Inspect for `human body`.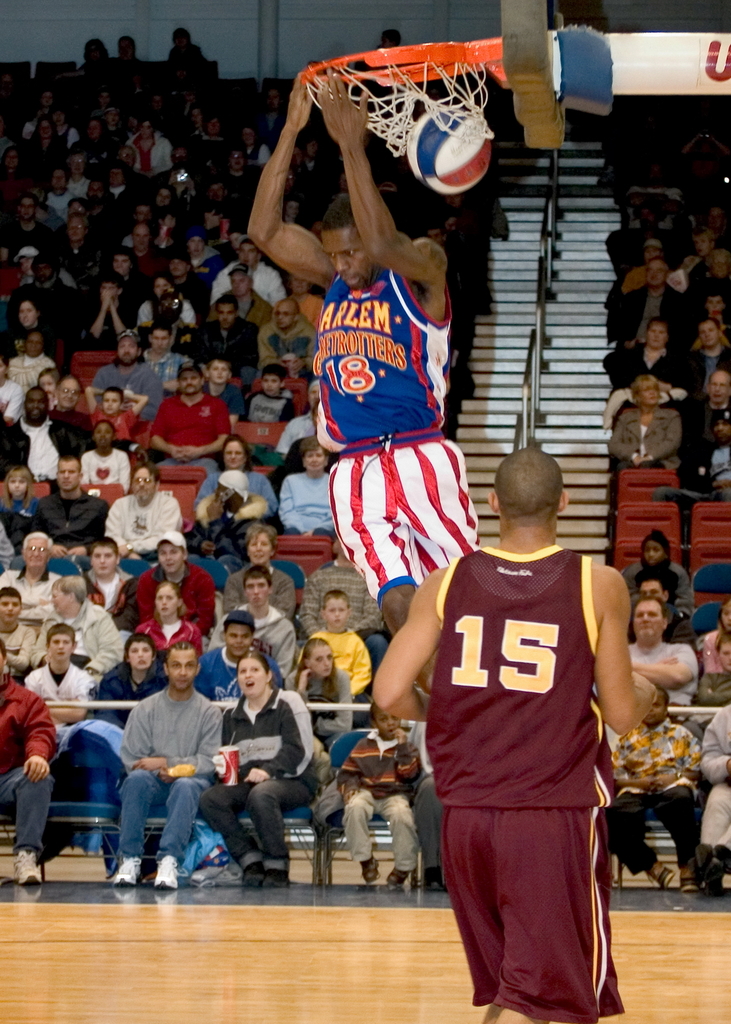
Inspection: 28,116,72,141.
